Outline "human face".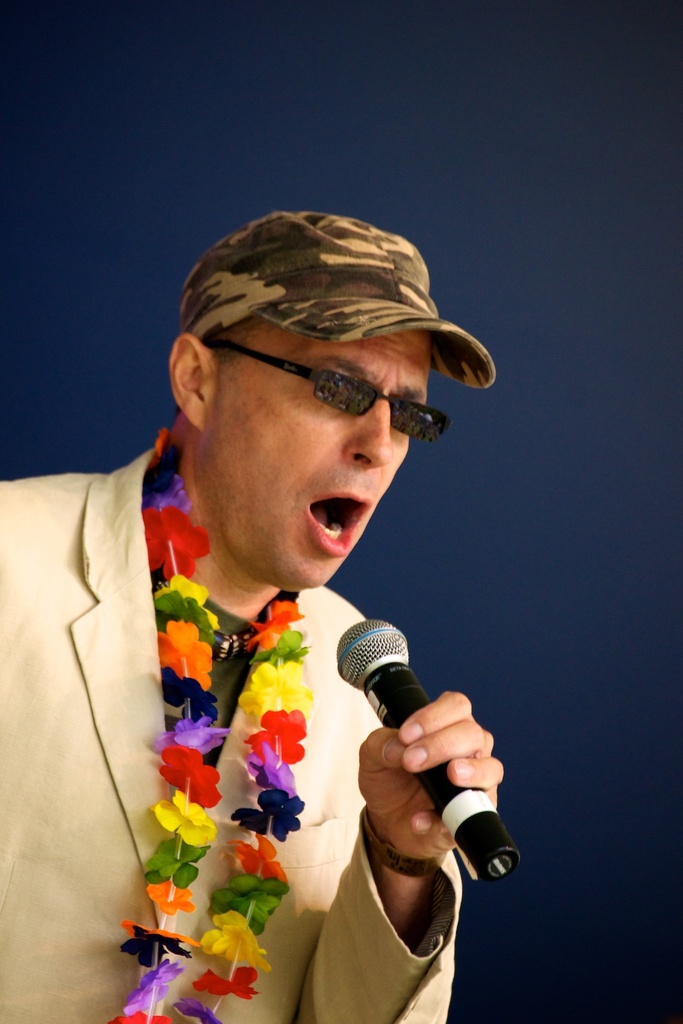
Outline: region(215, 328, 436, 590).
